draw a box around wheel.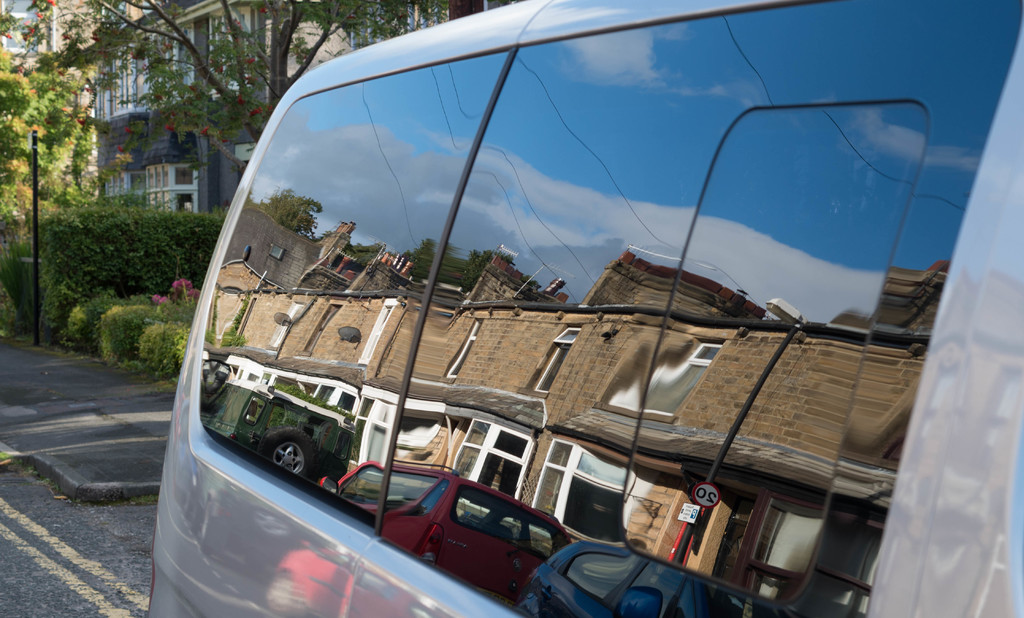
detection(255, 425, 308, 507).
